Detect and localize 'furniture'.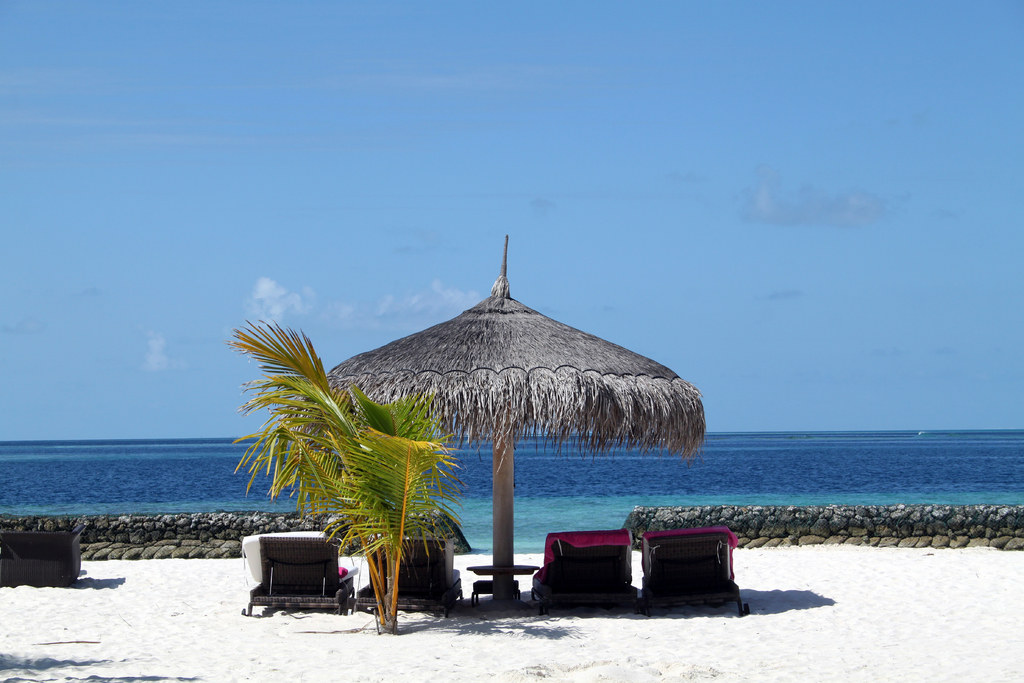
Localized at locate(531, 530, 635, 617).
